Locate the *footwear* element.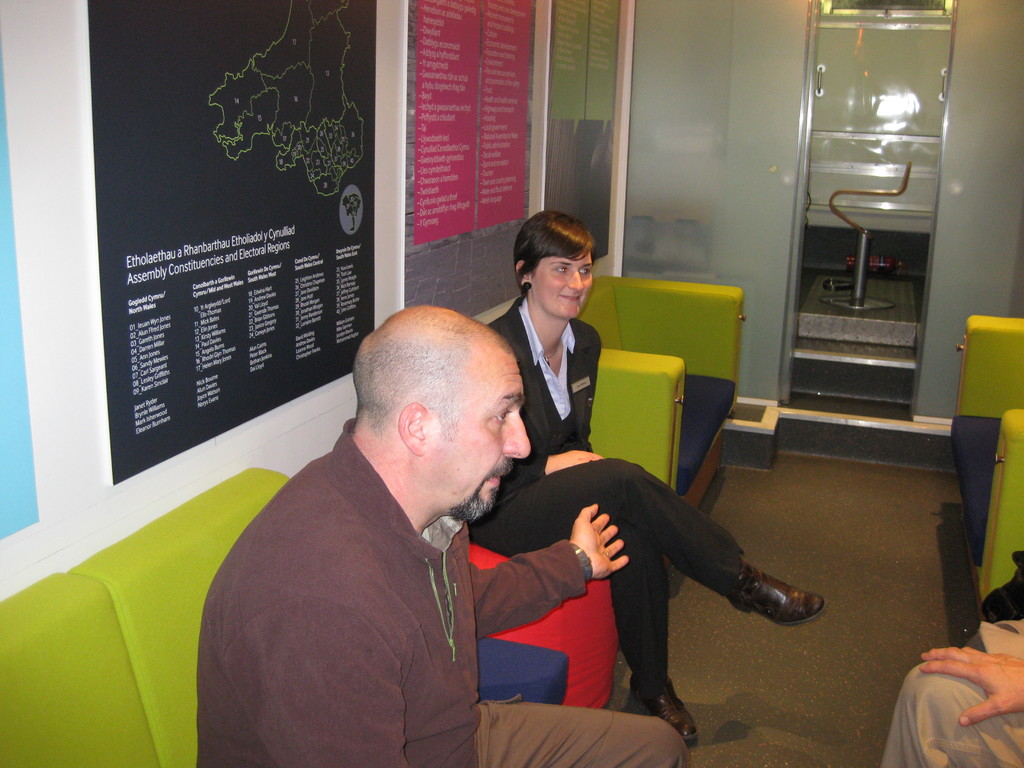
Element bbox: x1=738 y1=568 x2=818 y2=653.
